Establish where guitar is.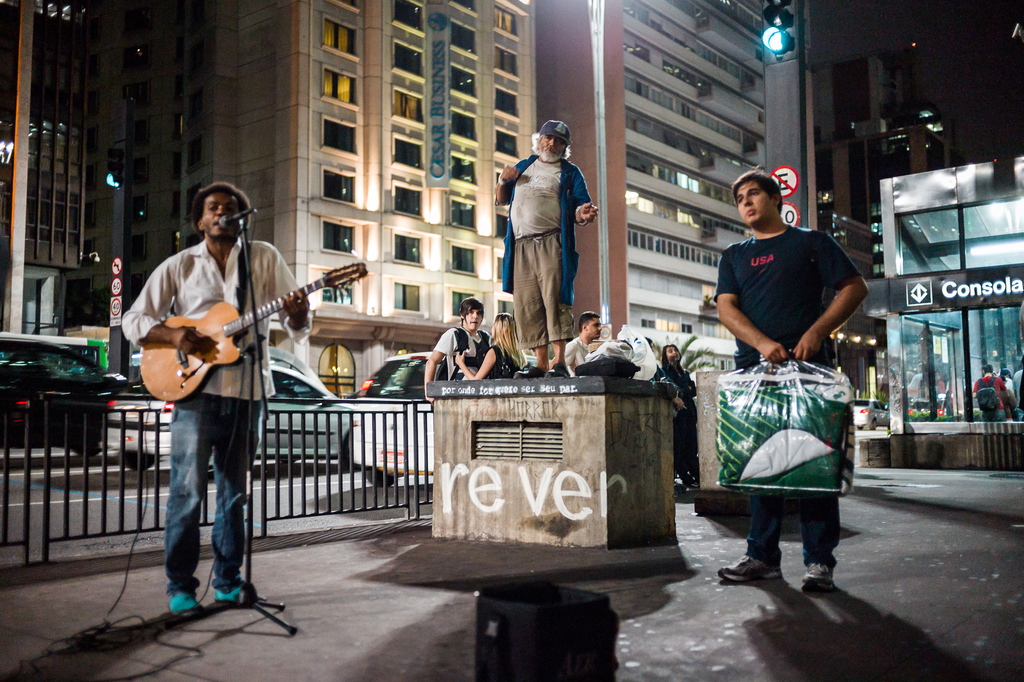
Established at BBox(134, 263, 365, 405).
